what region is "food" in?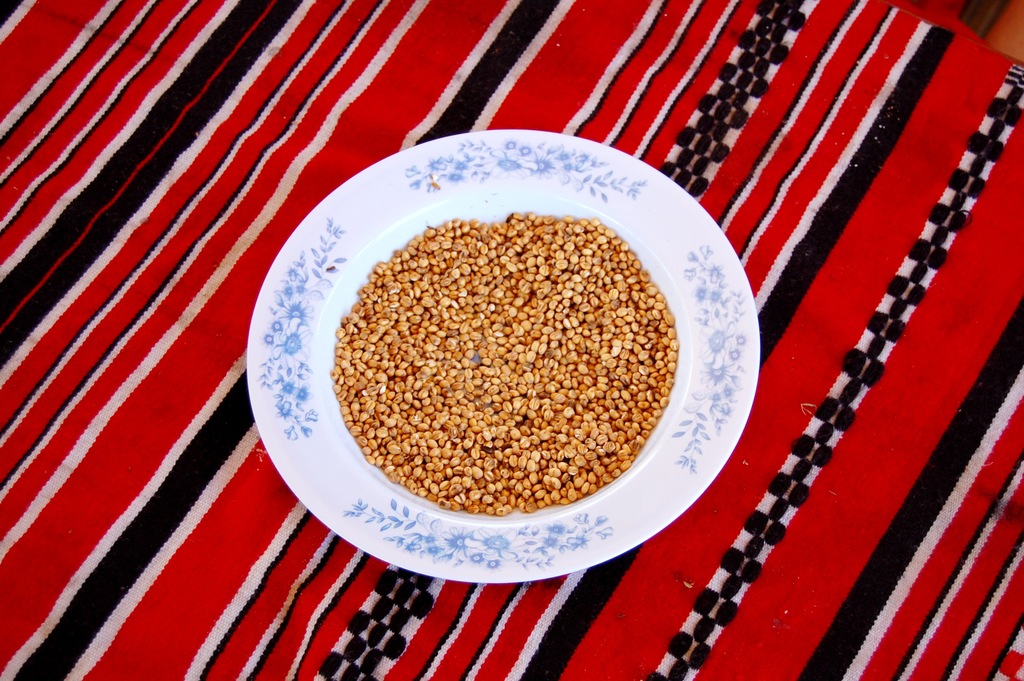
323/196/681/516.
